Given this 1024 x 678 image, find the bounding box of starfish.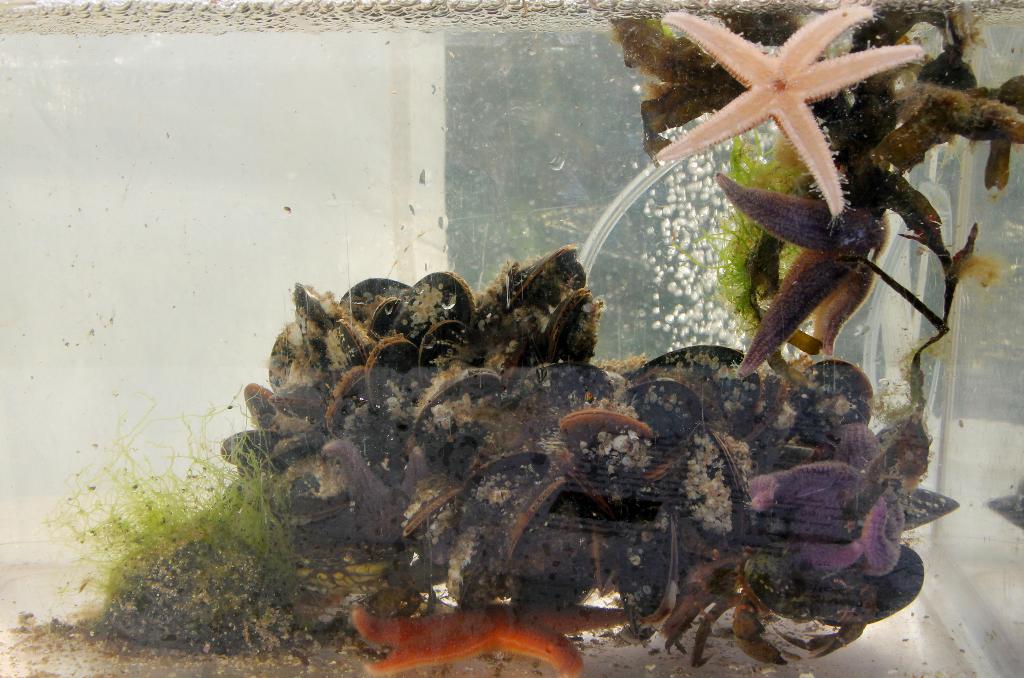
BBox(649, 0, 924, 223).
